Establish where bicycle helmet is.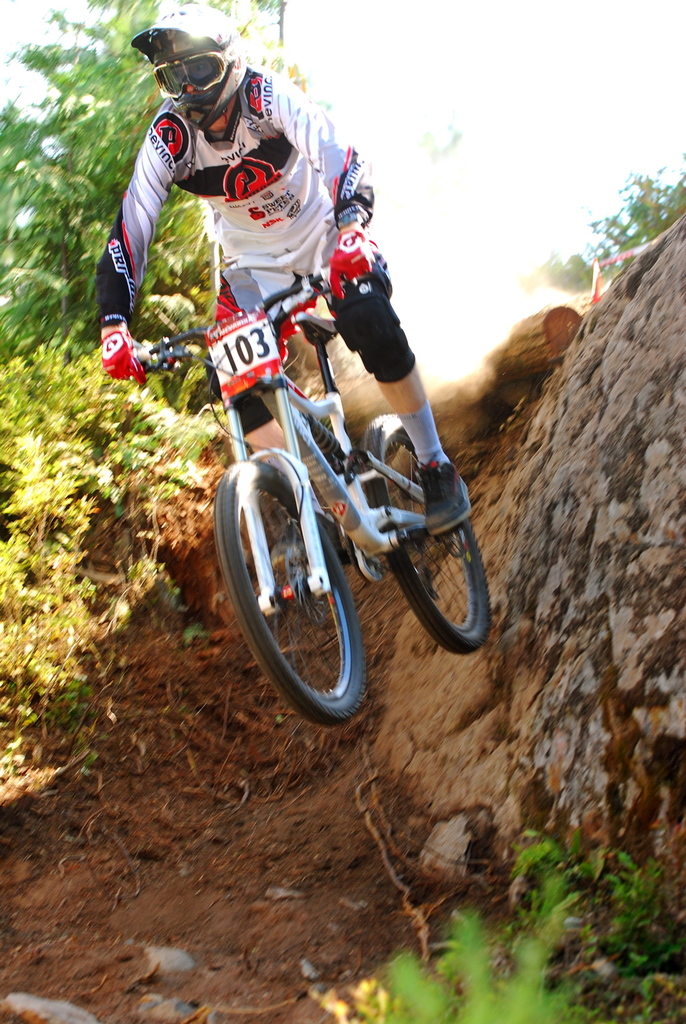
Established at bbox(124, 3, 245, 118).
